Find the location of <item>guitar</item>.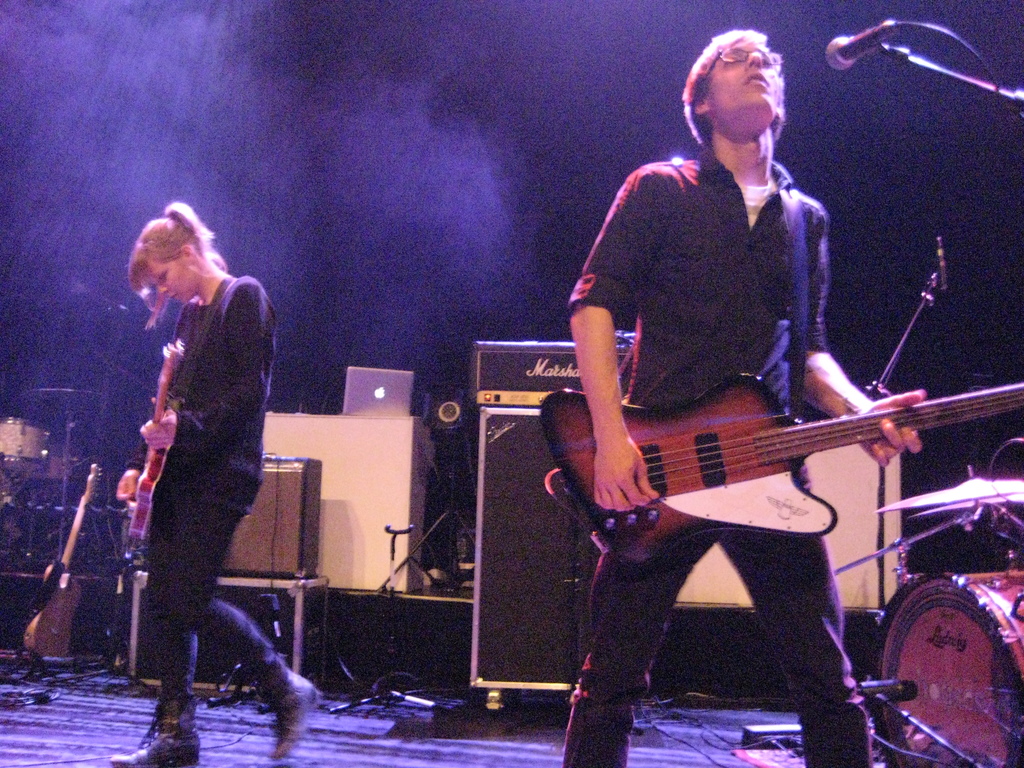
Location: x1=16, y1=446, x2=110, y2=673.
